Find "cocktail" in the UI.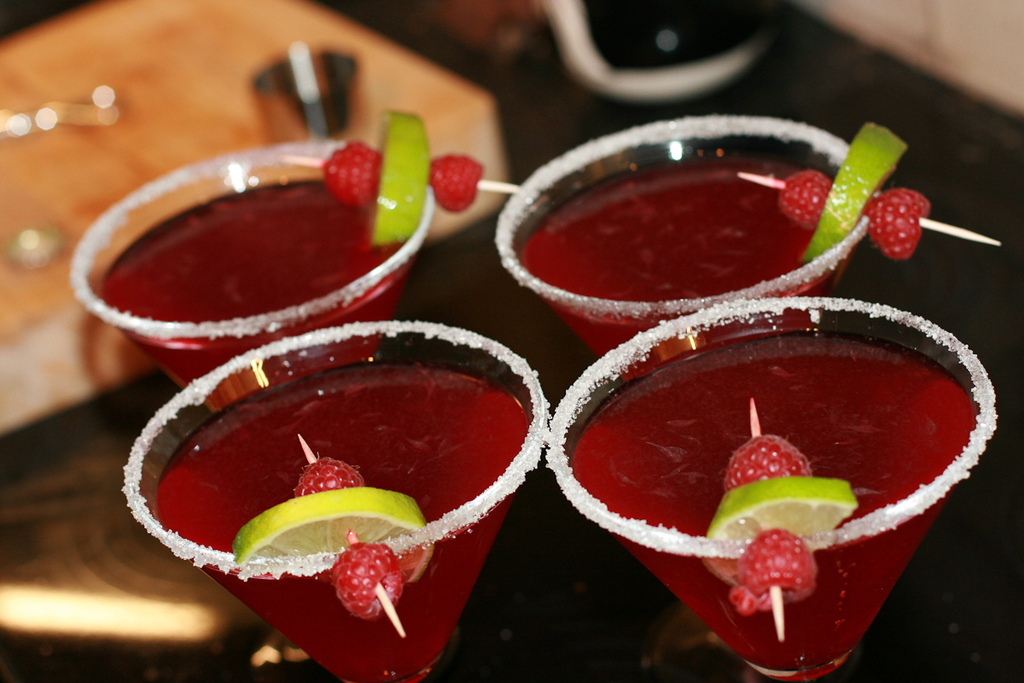
UI element at crop(494, 116, 881, 364).
